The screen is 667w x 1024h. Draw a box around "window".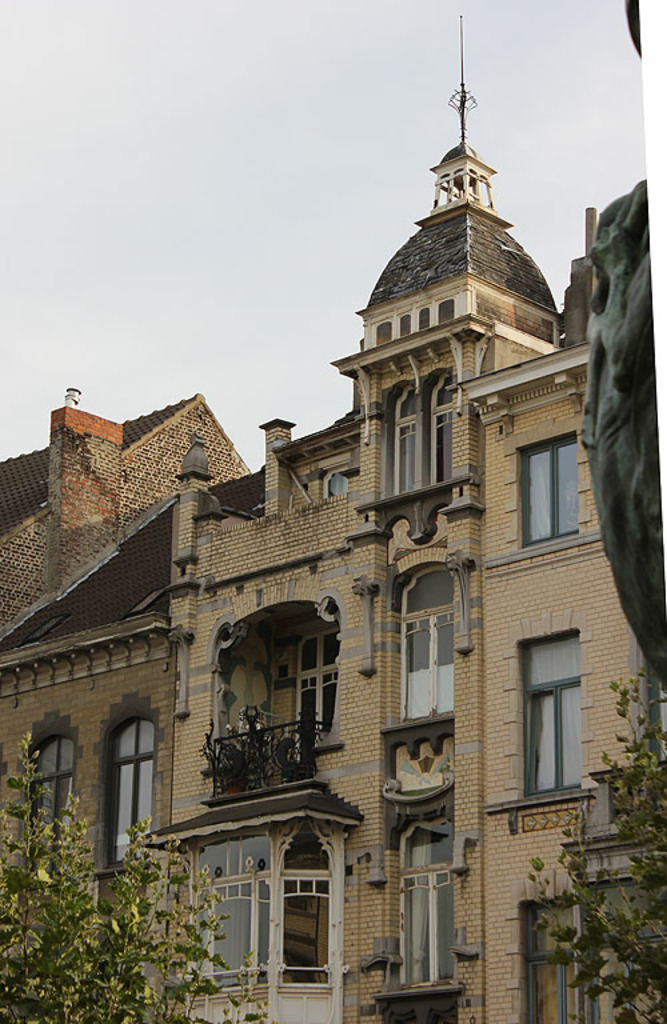
<bbox>392, 383, 418, 495</bbox>.
